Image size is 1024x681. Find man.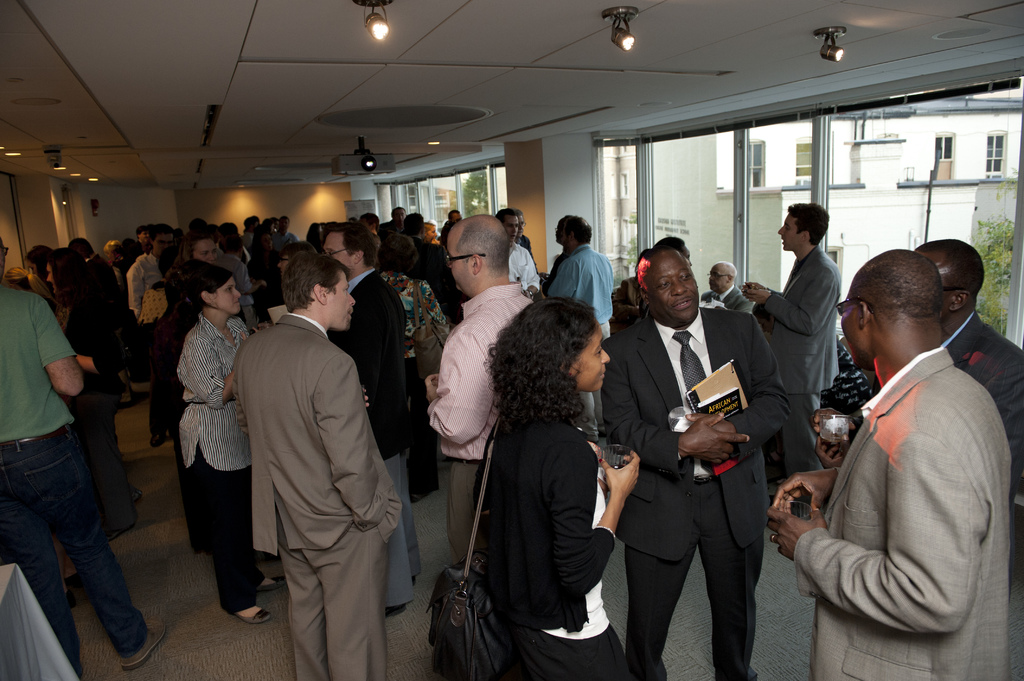
x1=496, y1=207, x2=541, y2=301.
